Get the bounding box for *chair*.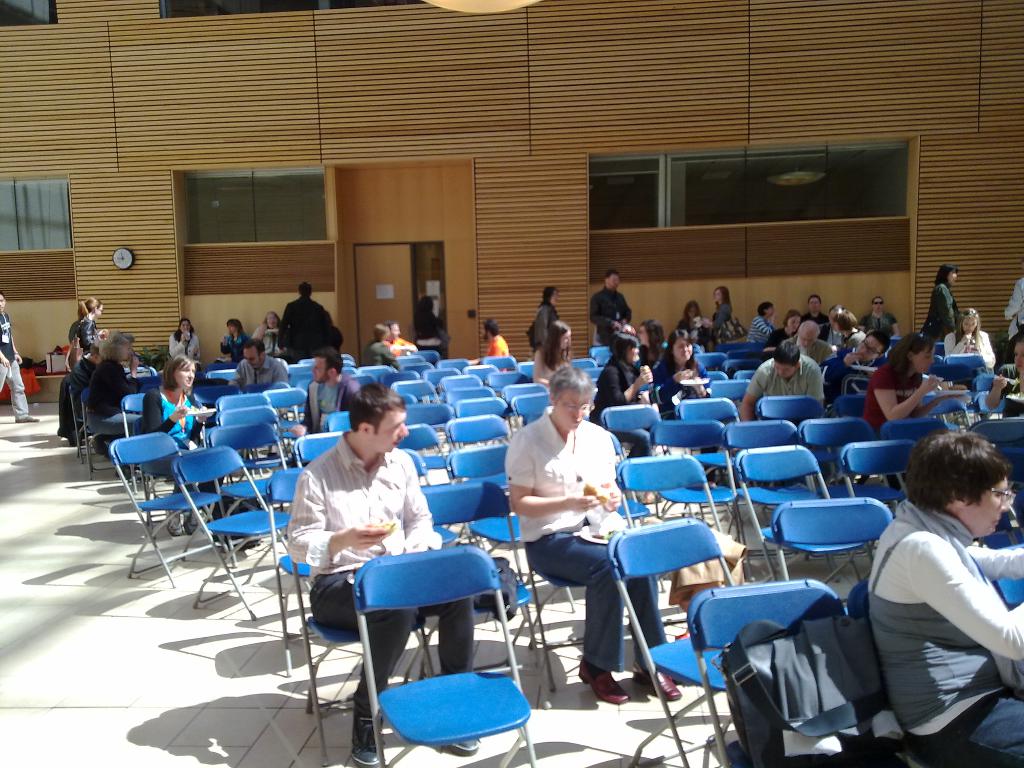
Rect(975, 387, 1010, 419).
